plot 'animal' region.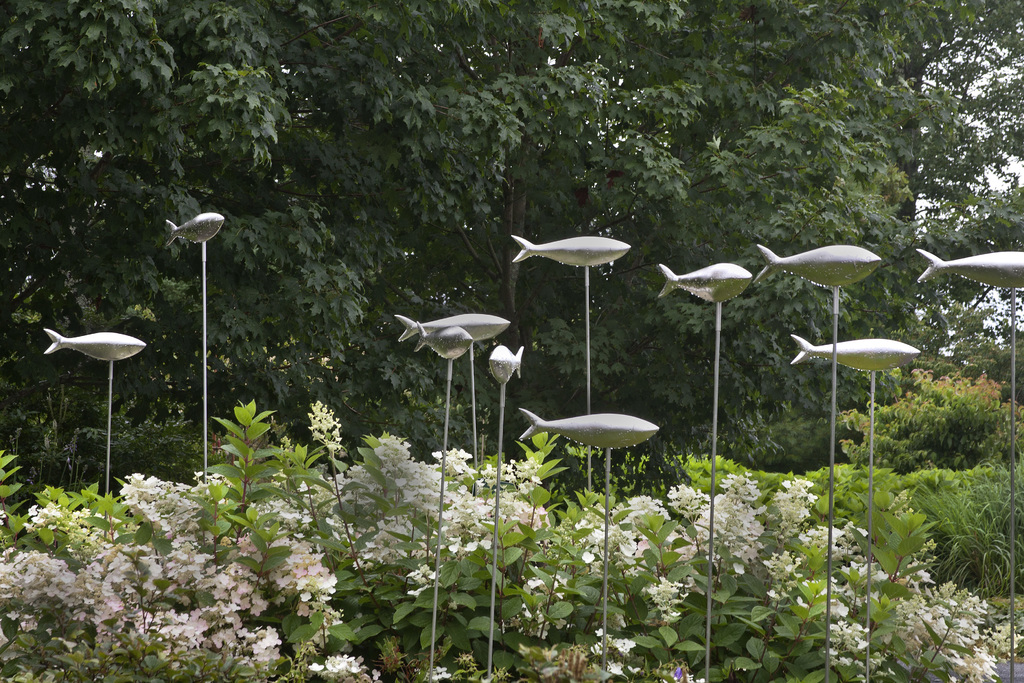
Plotted at [46,325,147,358].
